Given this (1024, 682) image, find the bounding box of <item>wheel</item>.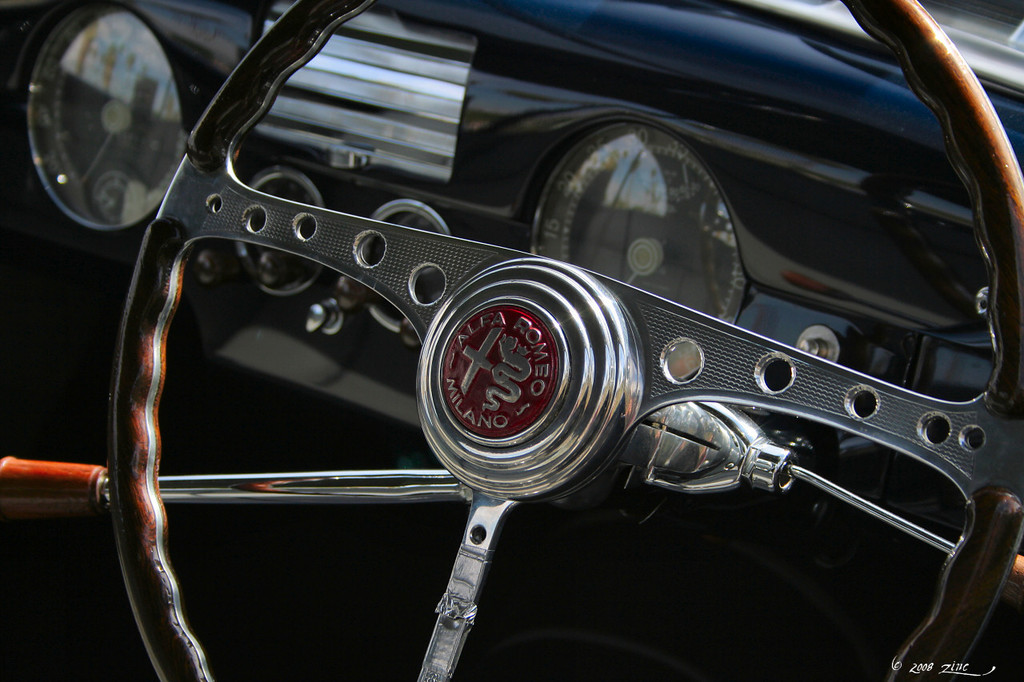
Rect(47, 0, 1023, 681).
